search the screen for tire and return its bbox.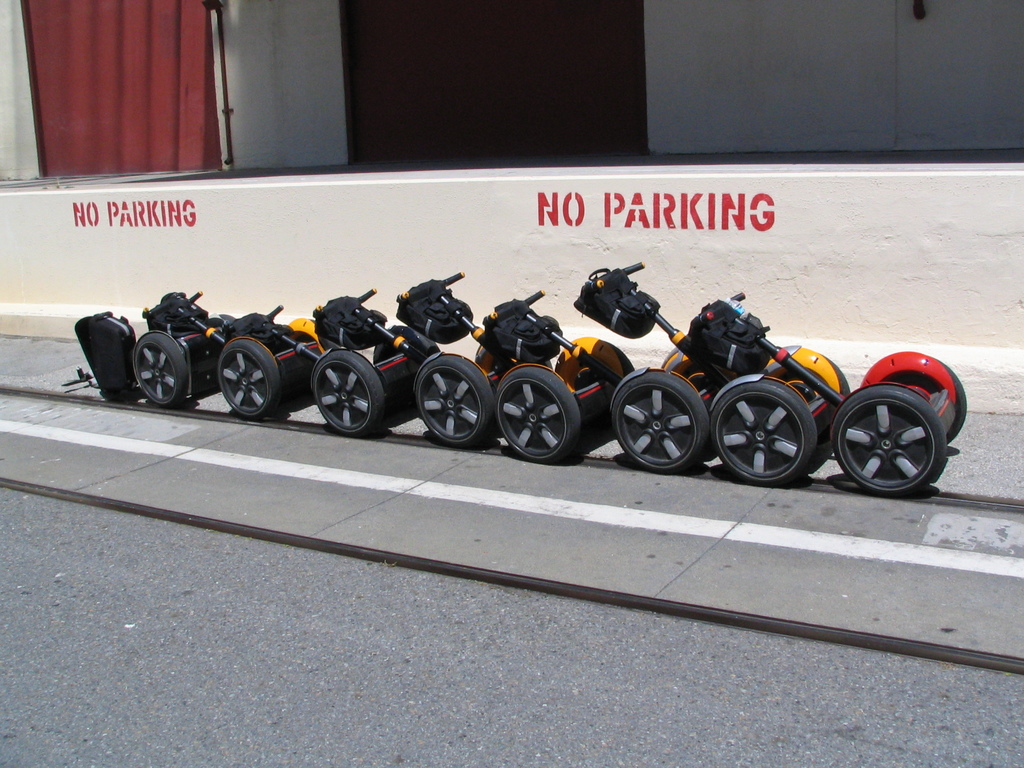
Found: pyautogui.locateOnScreen(608, 365, 708, 474).
